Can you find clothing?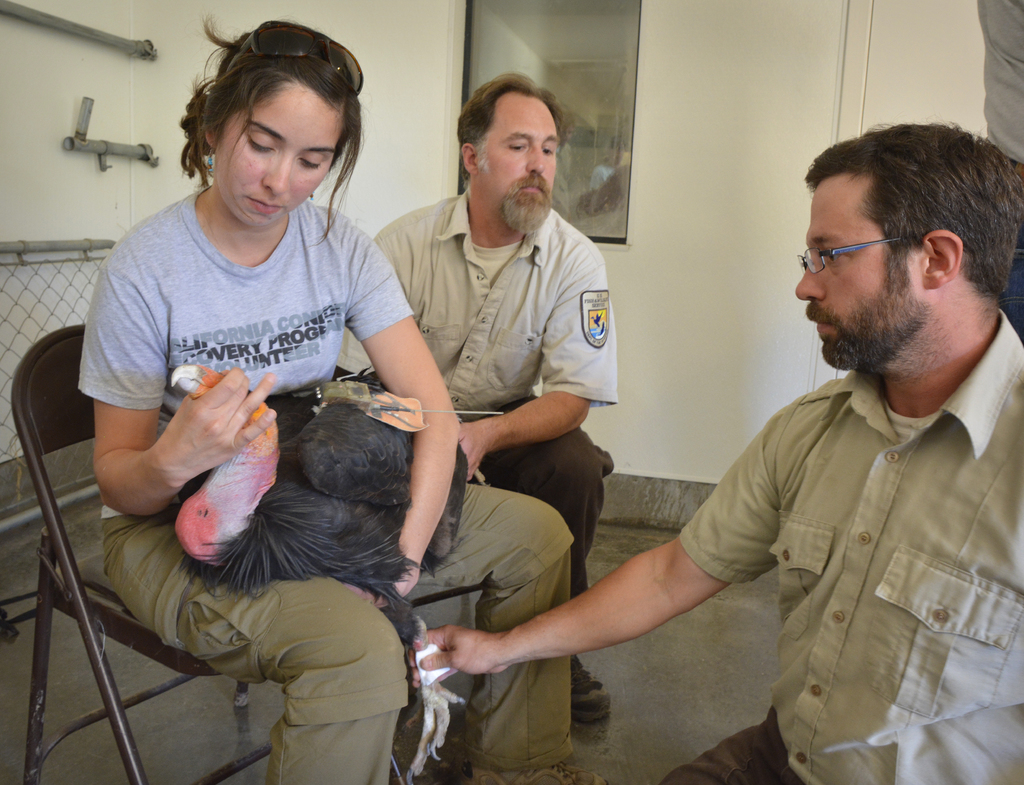
Yes, bounding box: (left=336, top=191, right=627, bottom=667).
